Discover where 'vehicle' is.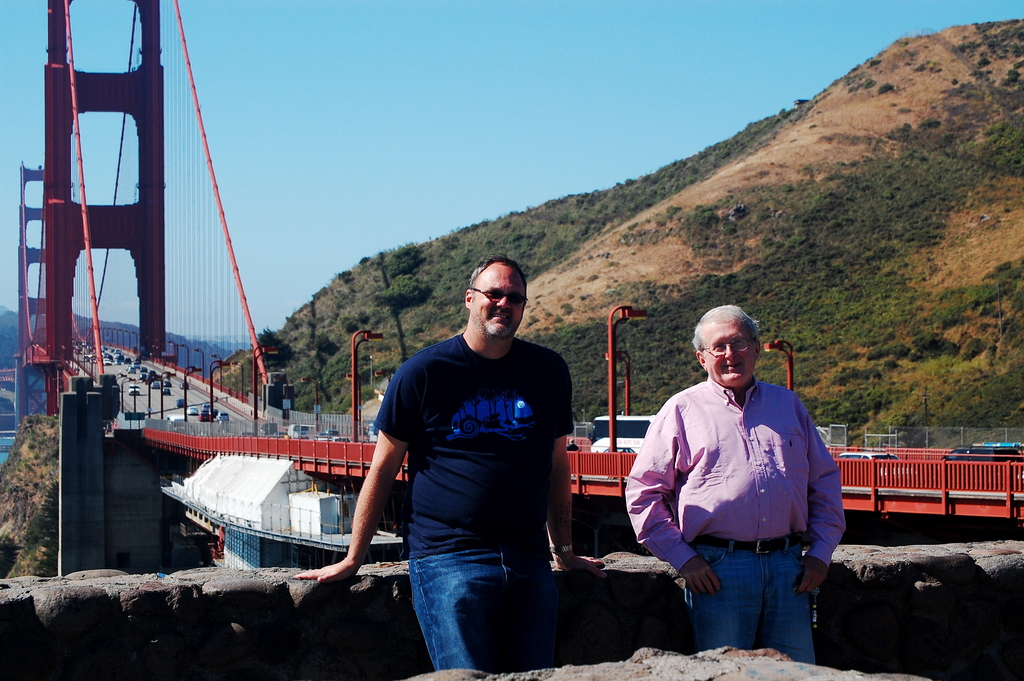
Discovered at 217/409/231/422.
